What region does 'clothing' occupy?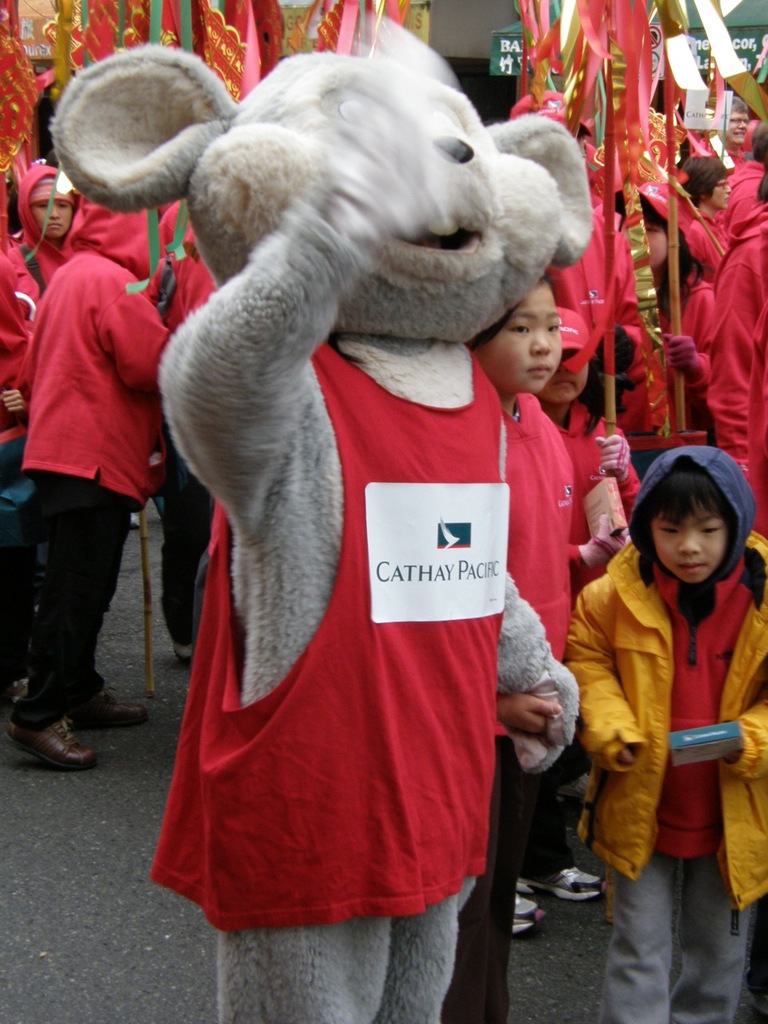
box(442, 388, 581, 1023).
